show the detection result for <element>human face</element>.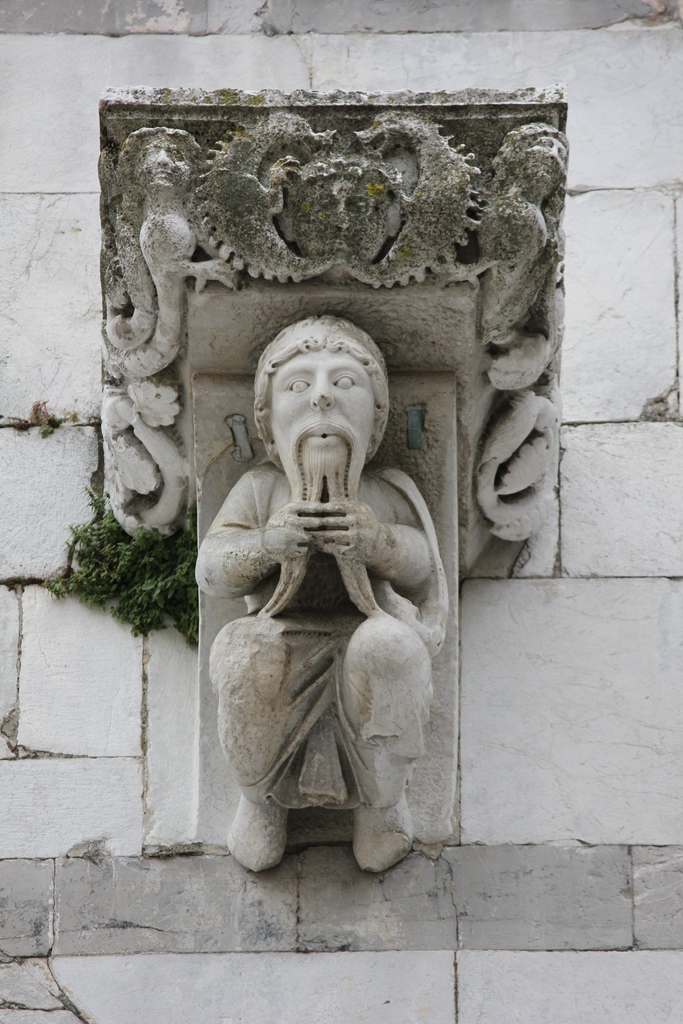
bbox=(251, 324, 403, 494).
